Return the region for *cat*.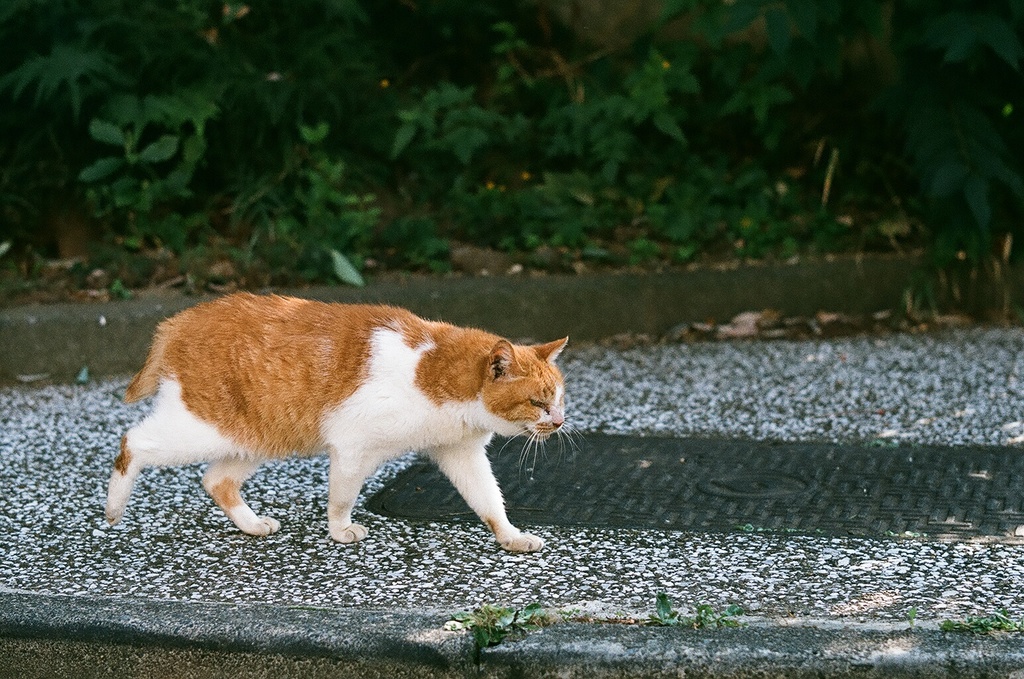
{"x1": 97, "y1": 290, "x2": 581, "y2": 554}.
